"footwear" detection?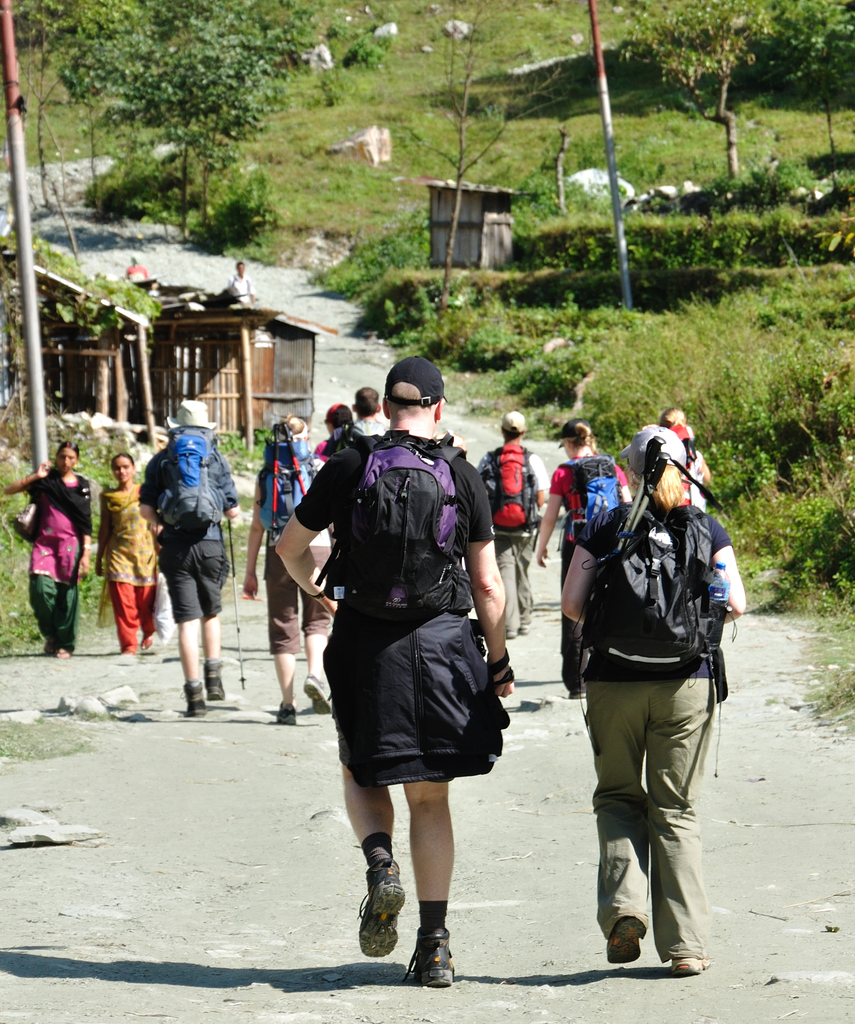
{"x1": 606, "y1": 917, "x2": 648, "y2": 966}
